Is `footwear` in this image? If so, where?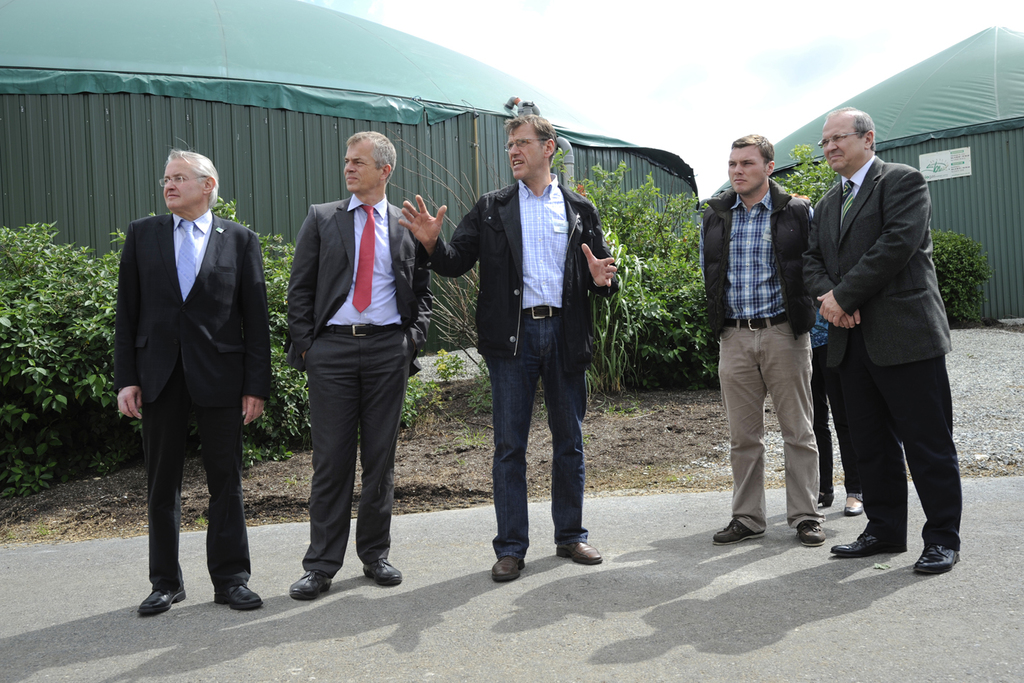
Yes, at l=561, t=541, r=608, b=568.
